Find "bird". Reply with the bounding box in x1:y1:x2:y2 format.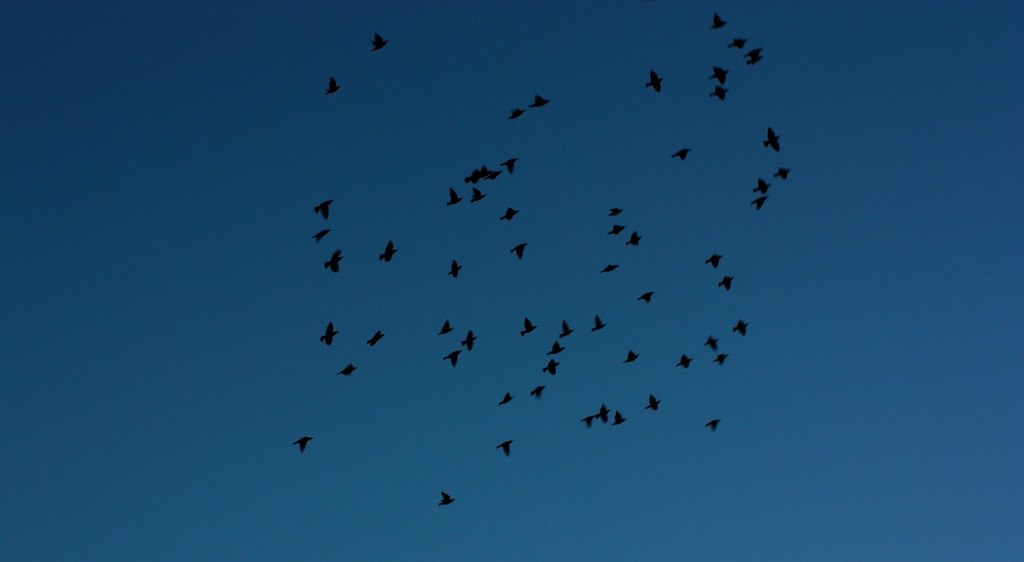
608:201:625:221.
